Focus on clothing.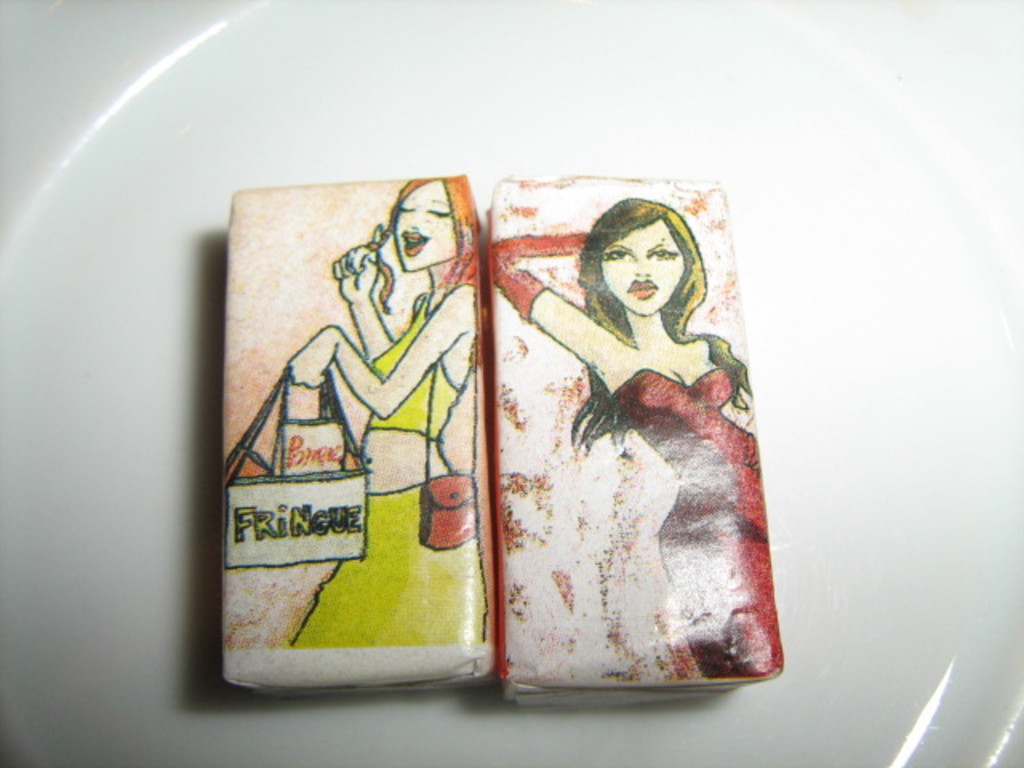
Focused at (285,291,488,638).
